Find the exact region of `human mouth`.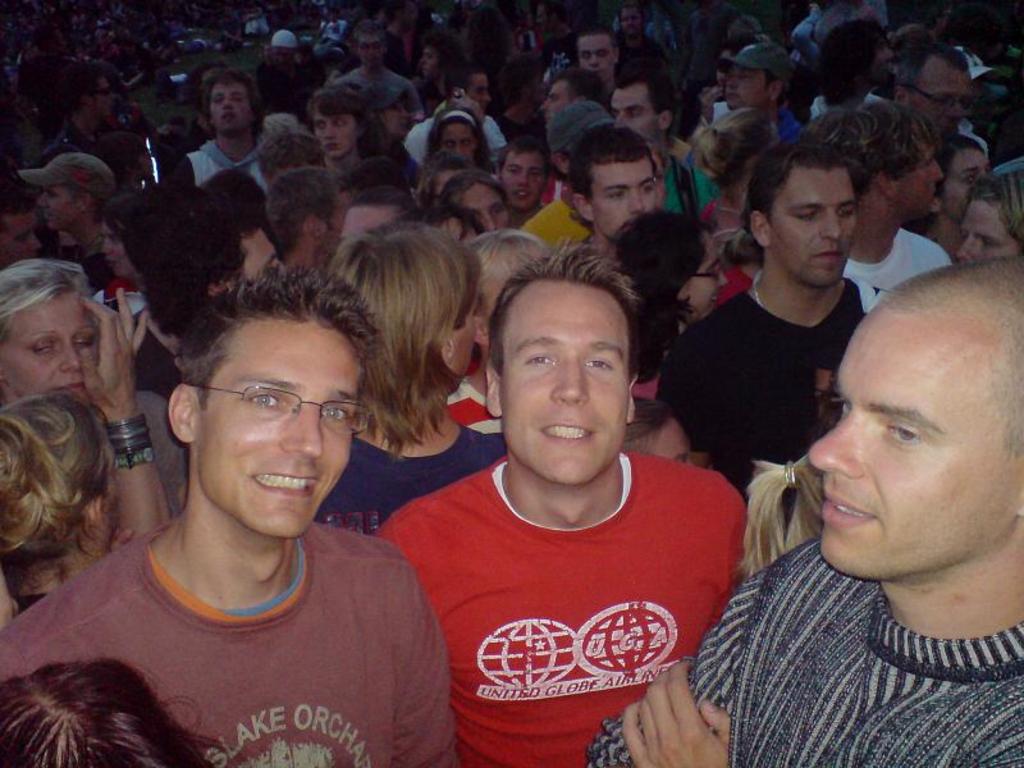
Exact region: bbox=(819, 479, 876, 534).
